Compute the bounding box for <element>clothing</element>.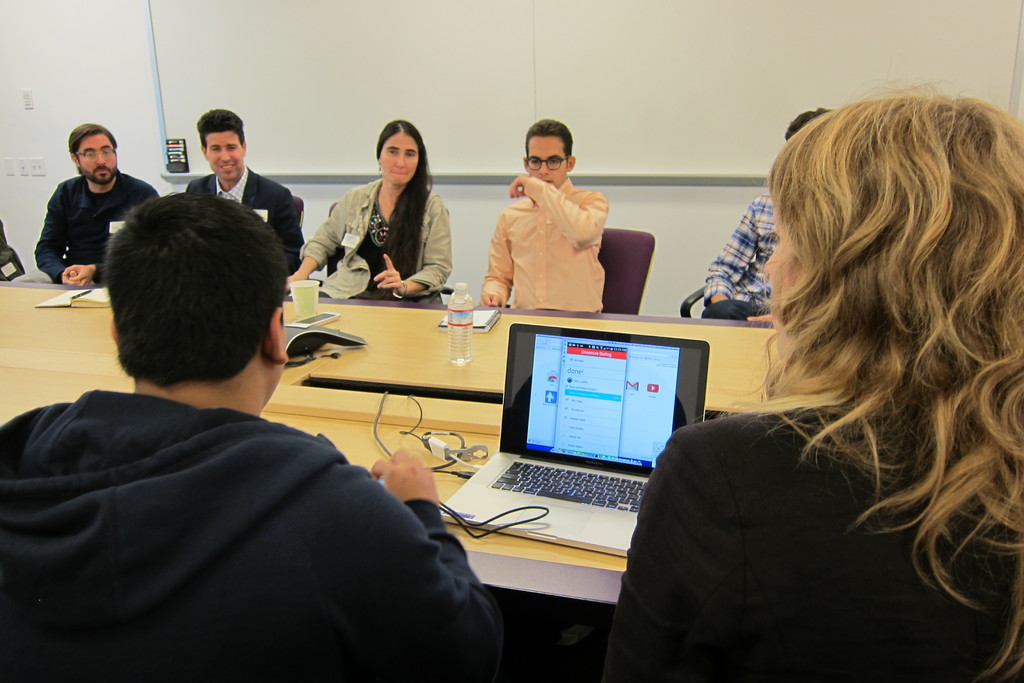
599, 404, 1023, 682.
